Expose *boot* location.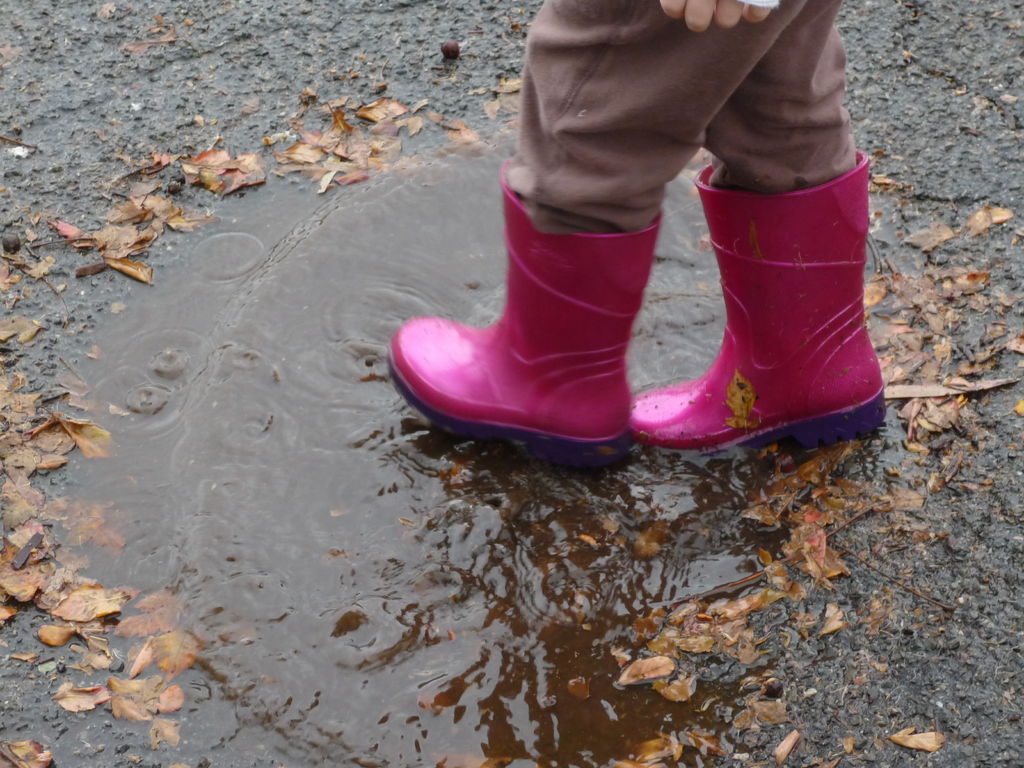
Exposed at x1=395 y1=136 x2=669 y2=459.
